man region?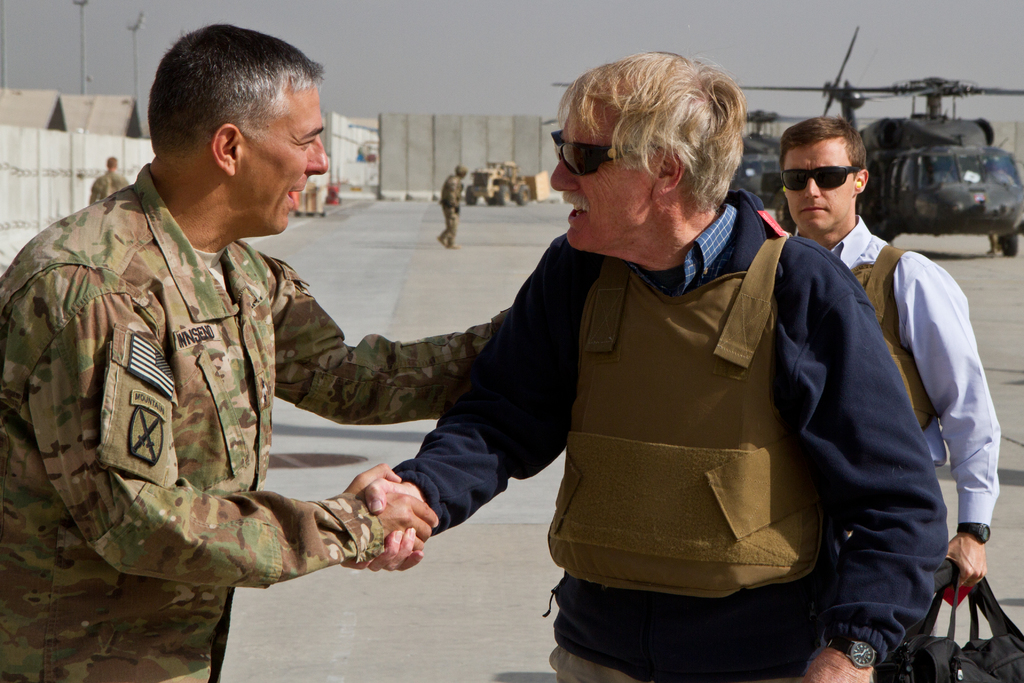
rect(436, 163, 467, 245)
